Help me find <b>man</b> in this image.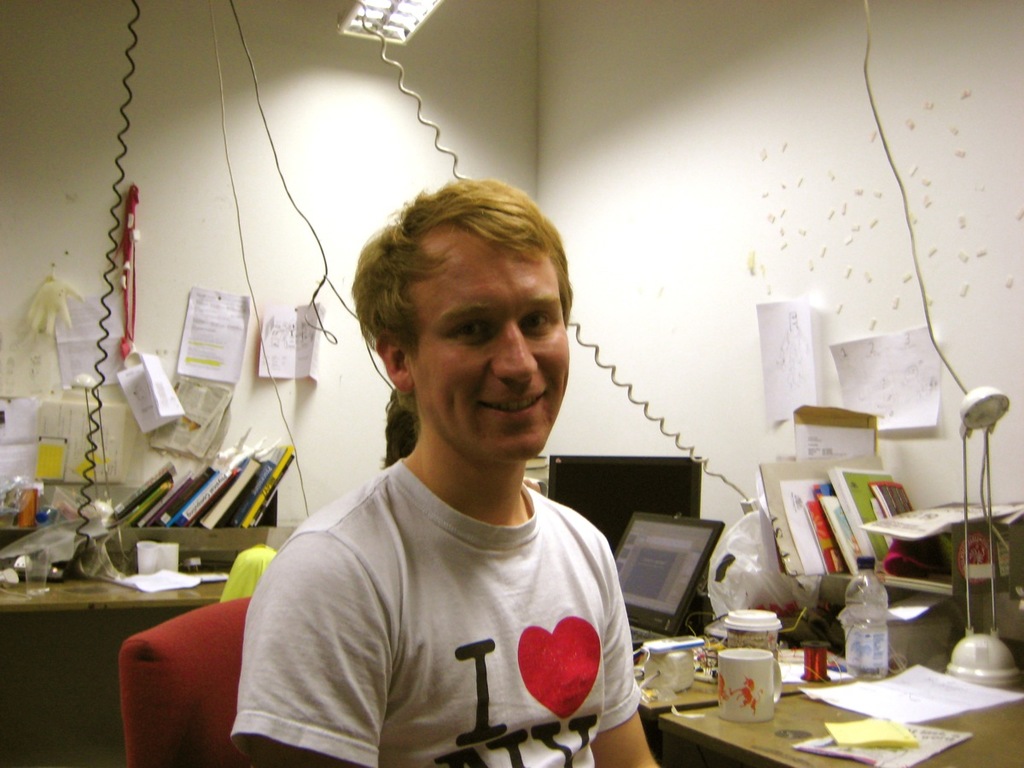
Found it: <box>229,172,661,766</box>.
